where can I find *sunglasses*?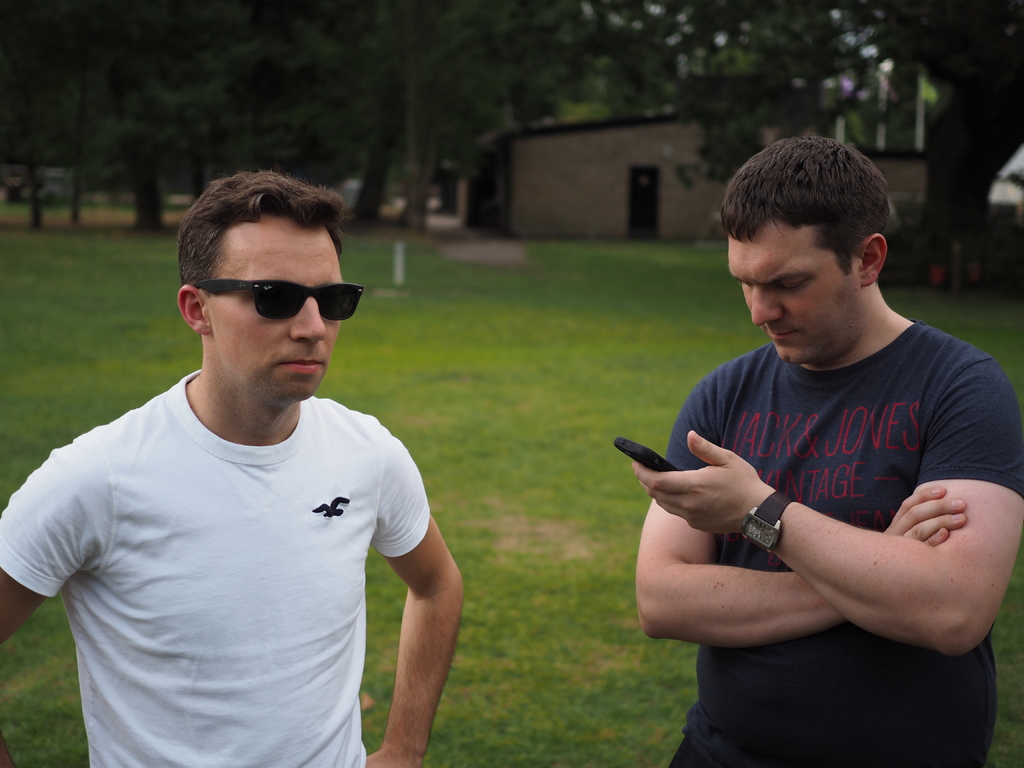
You can find it at bbox=[196, 278, 365, 323].
